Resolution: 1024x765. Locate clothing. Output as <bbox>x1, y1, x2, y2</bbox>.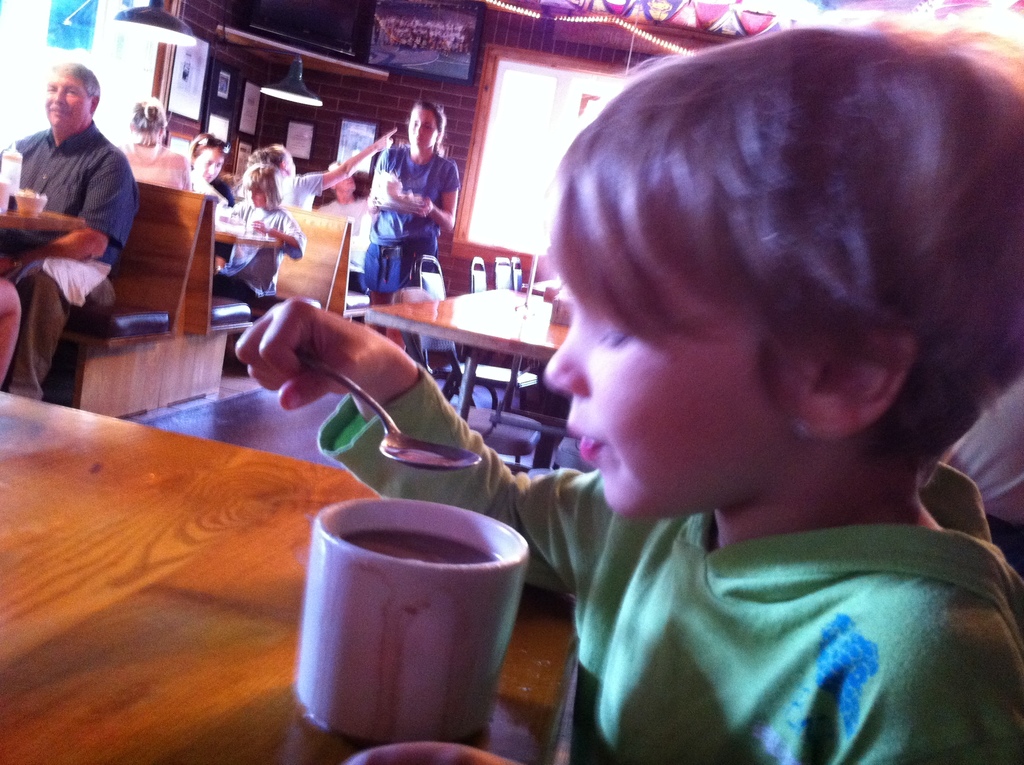
<bbox>212, 177, 234, 261</bbox>.
